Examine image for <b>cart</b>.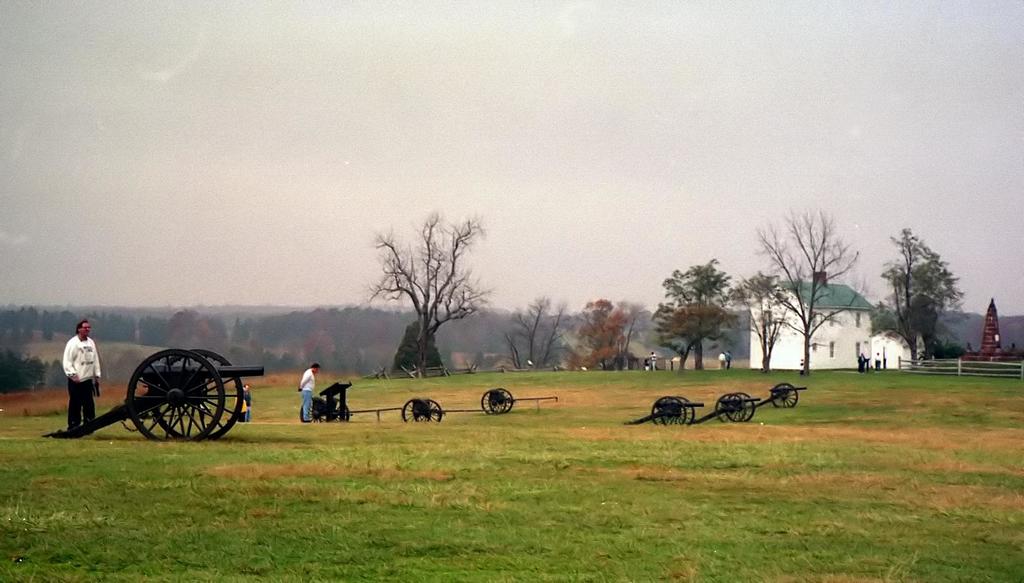
Examination result: bbox=(690, 391, 762, 424).
